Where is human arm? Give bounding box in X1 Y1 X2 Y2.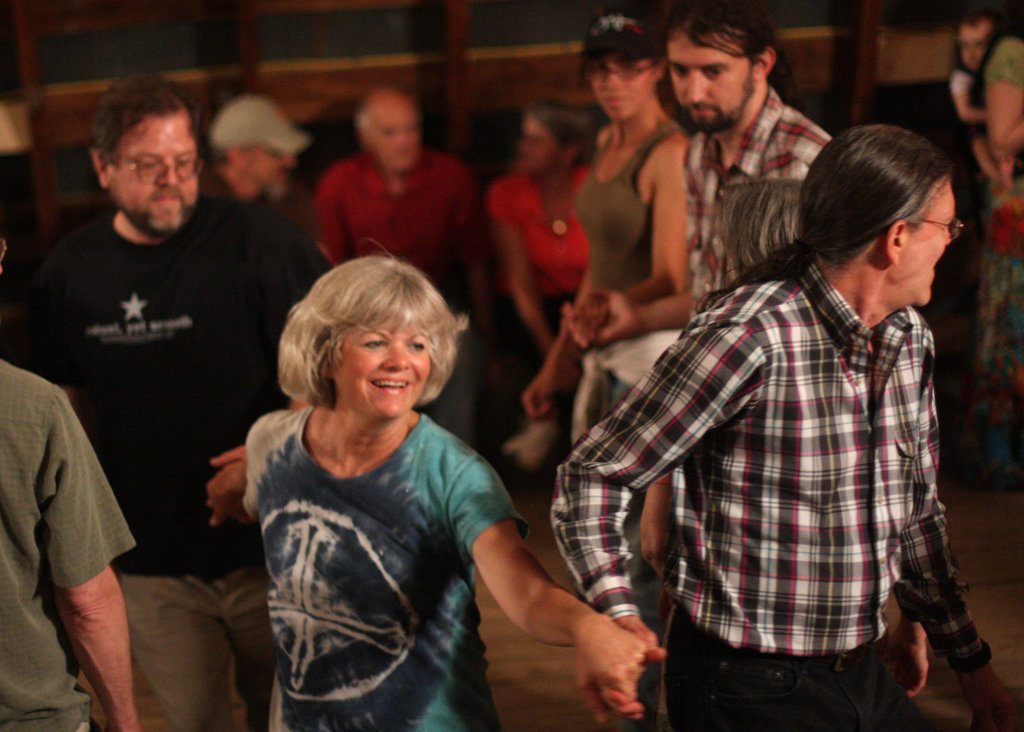
436 459 646 724.
